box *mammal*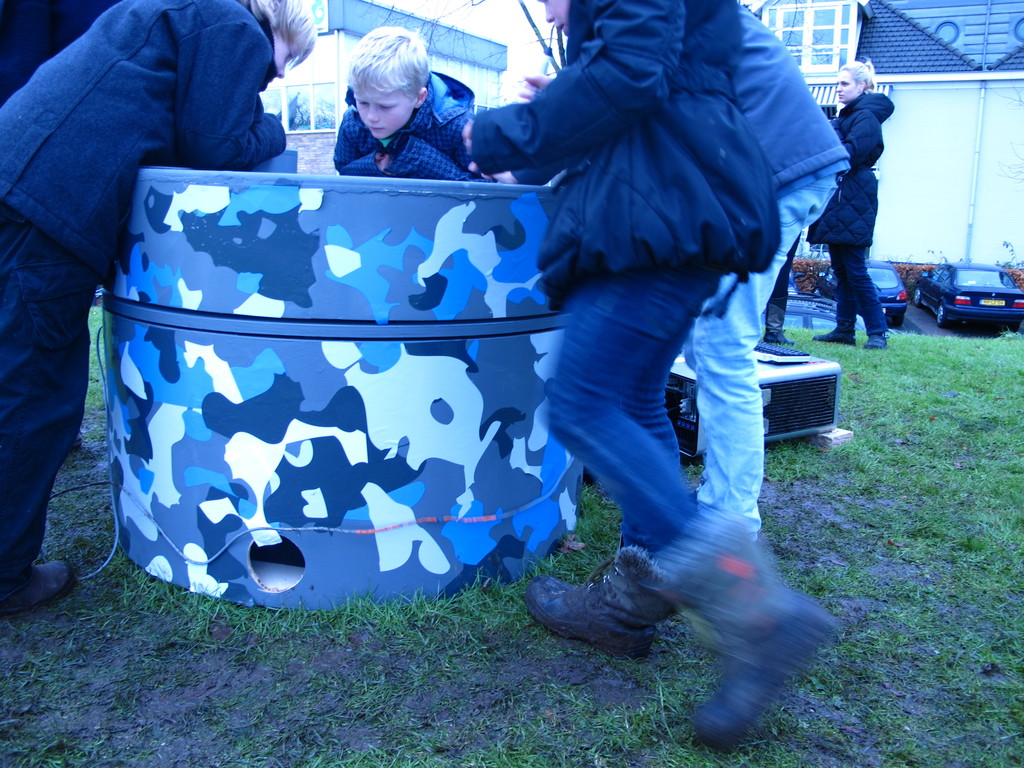
l=490, t=2, r=863, b=746
